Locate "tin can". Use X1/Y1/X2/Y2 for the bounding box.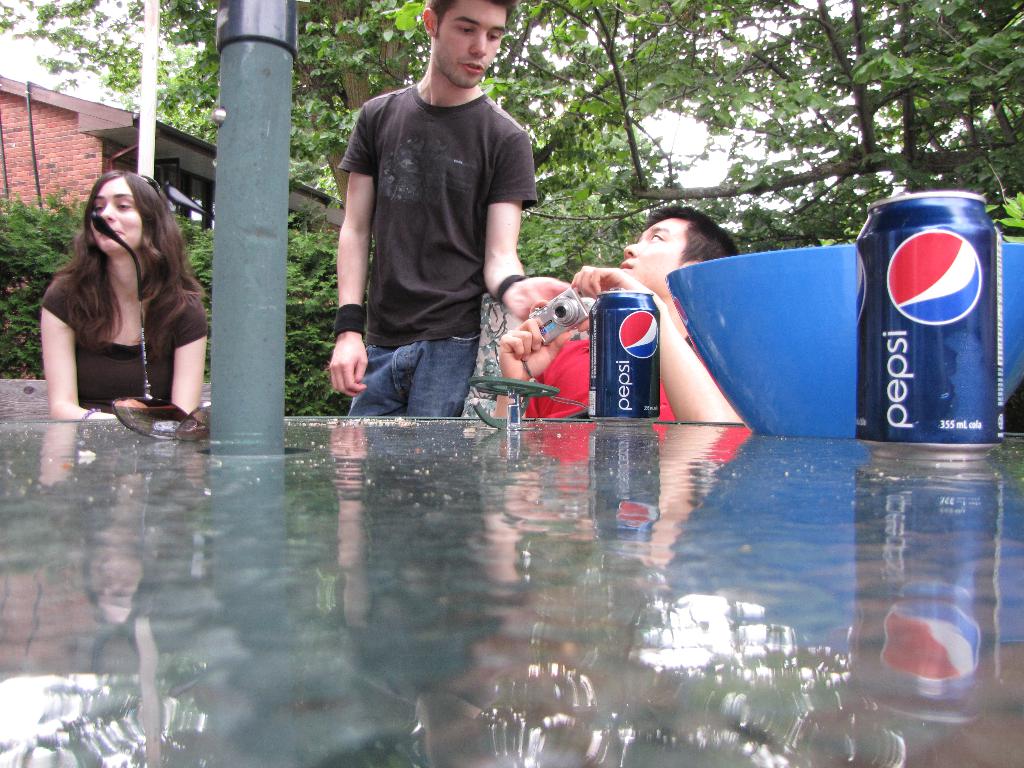
588/278/671/424.
